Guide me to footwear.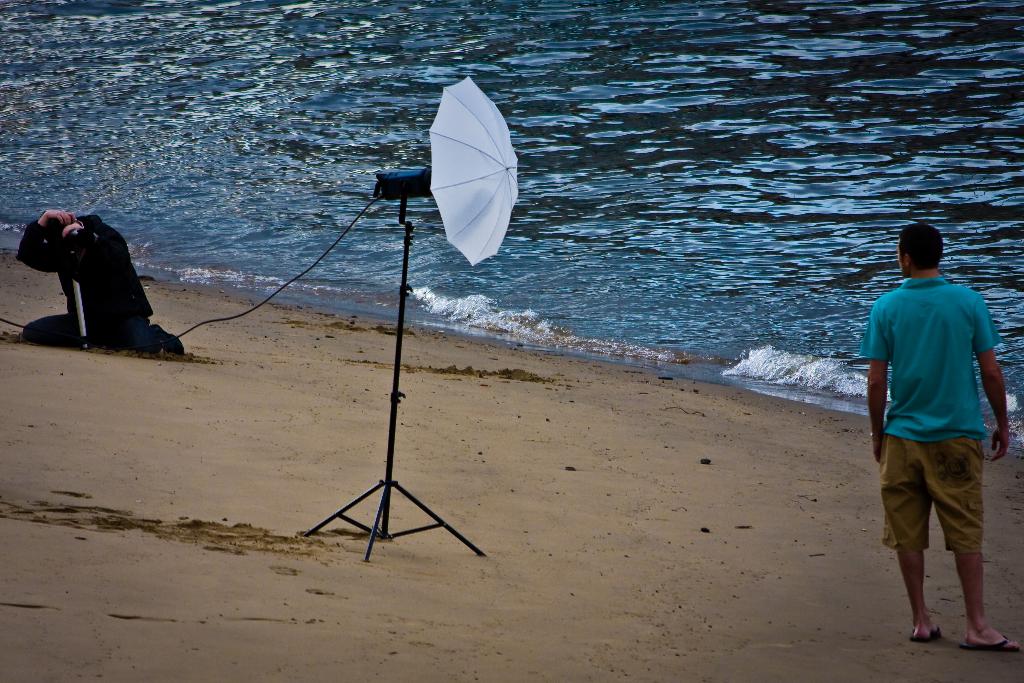
Guidance: (x1=909, y1=625, x2=943, y2=644).
